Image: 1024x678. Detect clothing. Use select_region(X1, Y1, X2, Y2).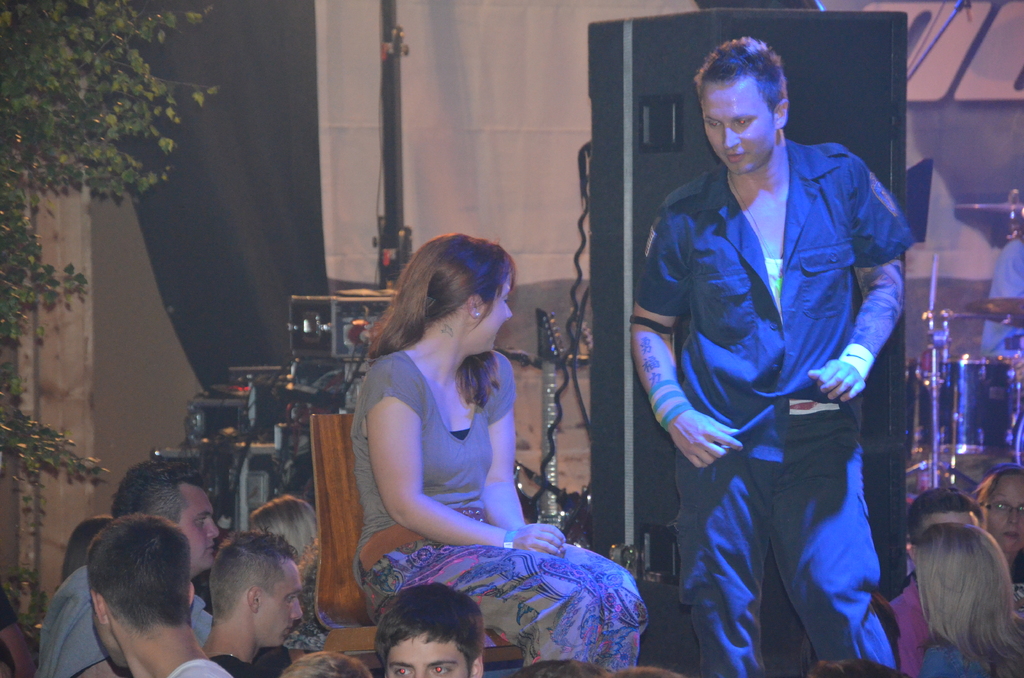
select_region(643, 68, 900, 672).
